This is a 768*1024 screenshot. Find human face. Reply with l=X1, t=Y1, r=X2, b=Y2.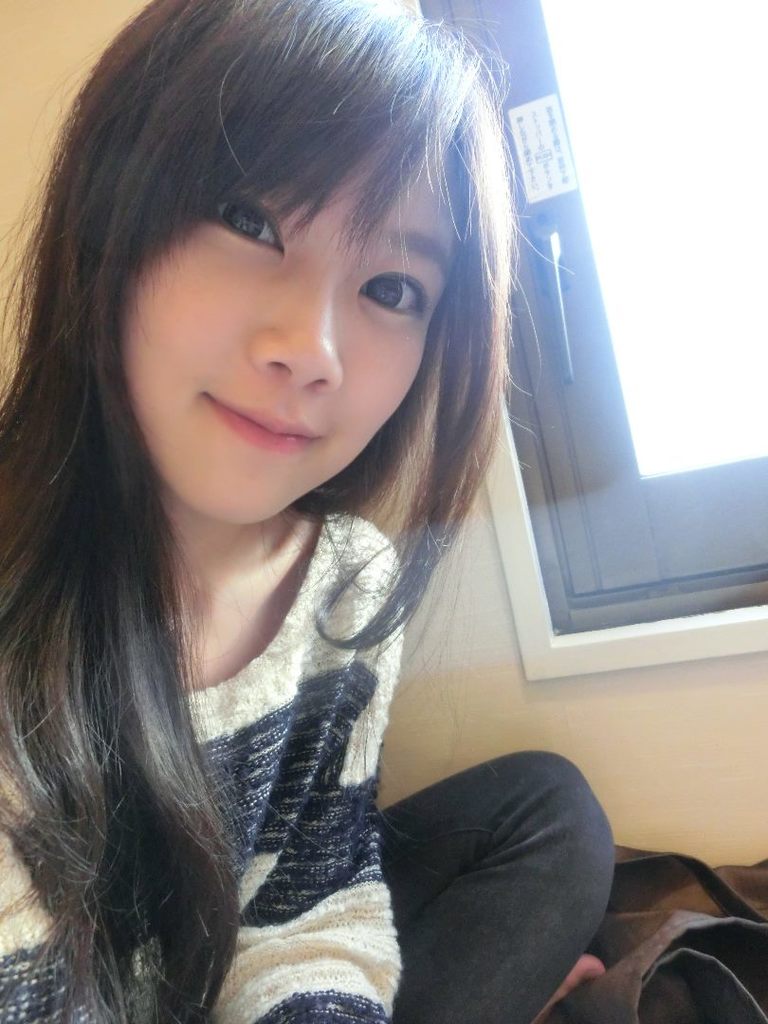
l=115, t=108, r=474, b=525.
